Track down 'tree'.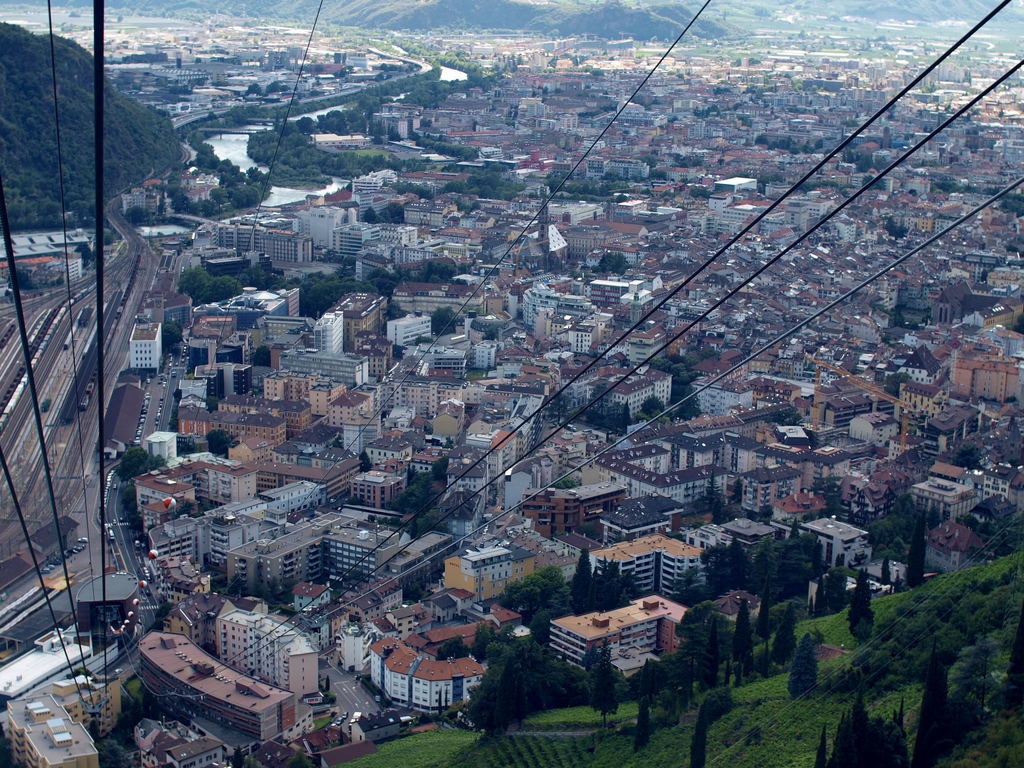
Tracked to <region>902, 516, 931, 592</region>.
